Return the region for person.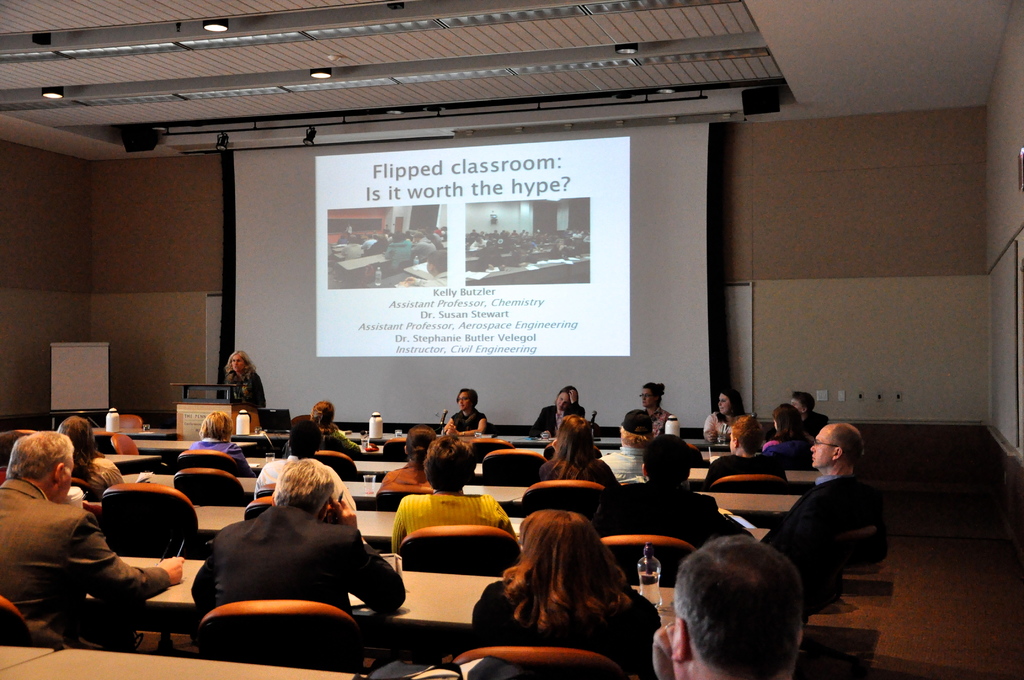
[308, 399, 364, 458].
